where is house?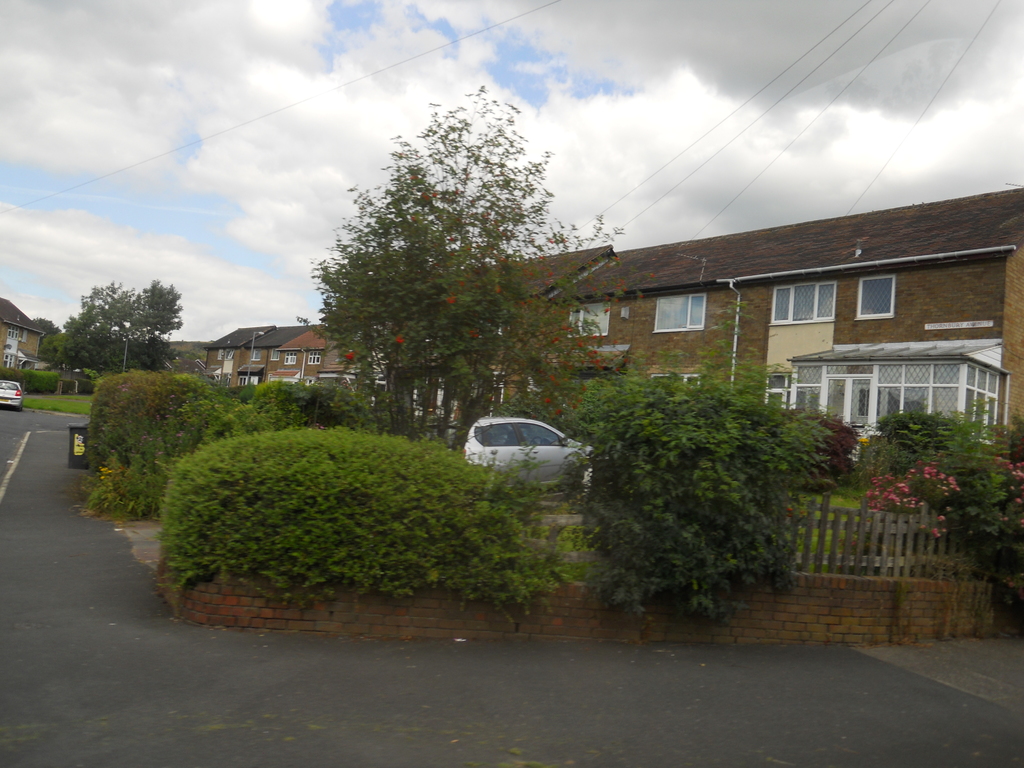
<bbox>200, 326, 280, 385</bbox>.
